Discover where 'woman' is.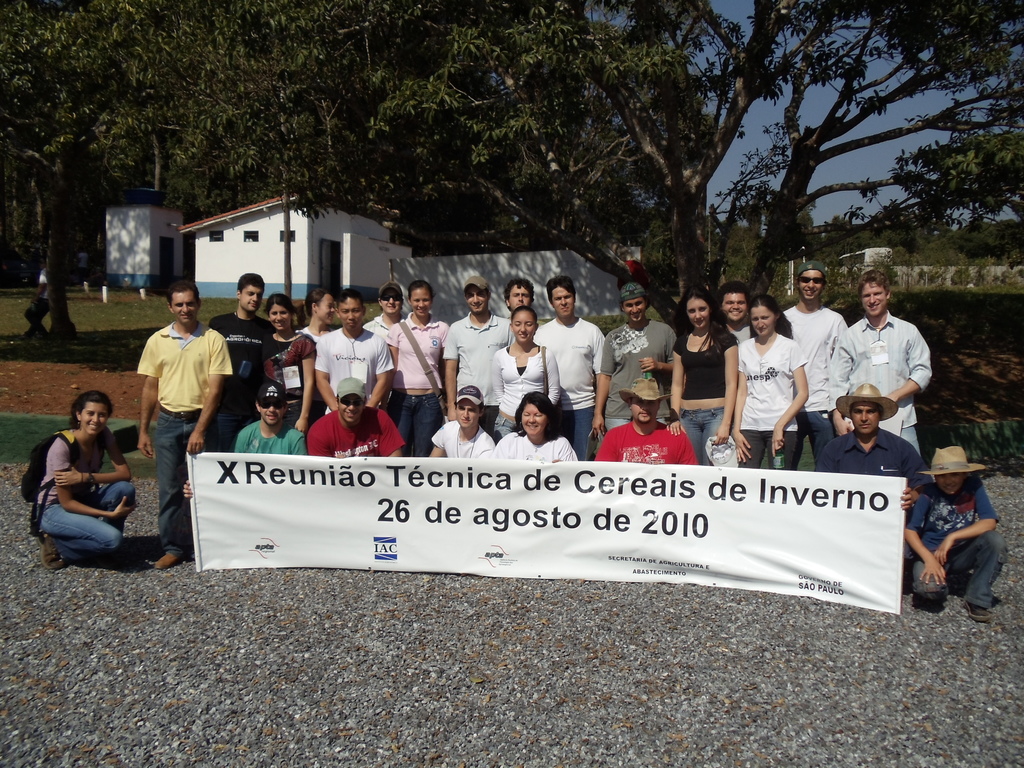
Discovered at crop(385, 279, 449, 456).
